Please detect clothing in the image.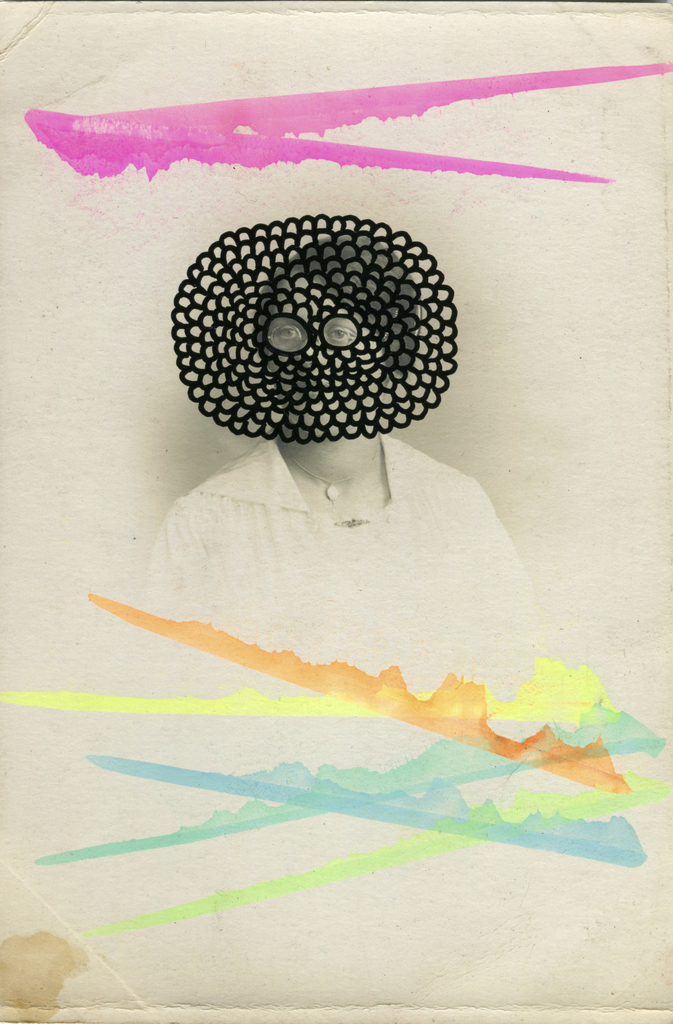
[140, 442, 570, 719].
